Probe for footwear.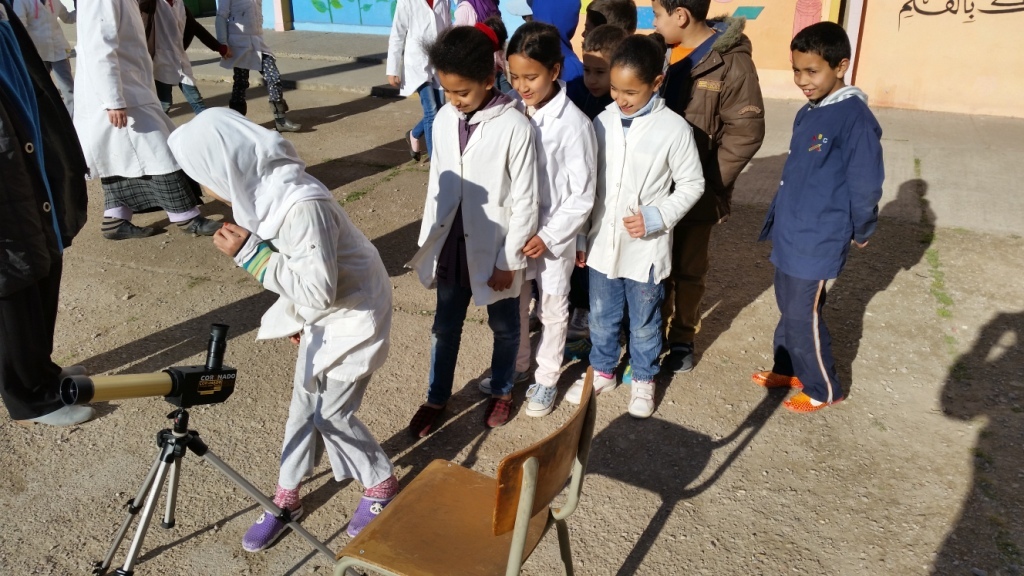
Probe result: <box>477,375,511,398</box>.
